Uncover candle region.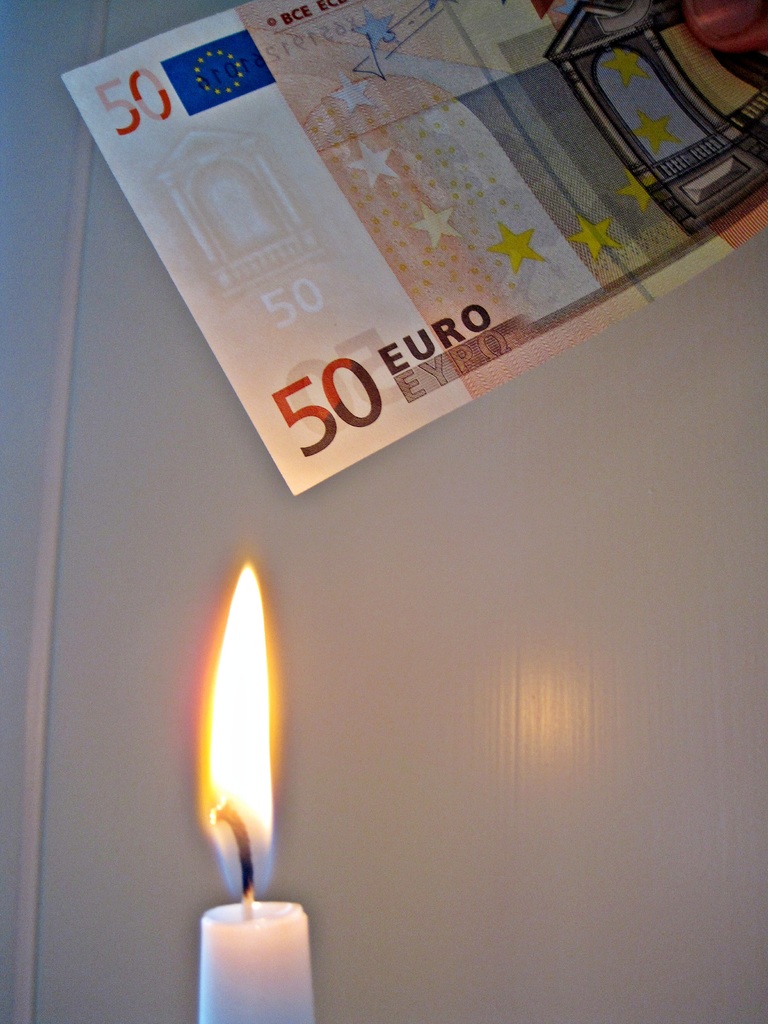
Uncovered: bbox=[198, 561, 319, 1020].
